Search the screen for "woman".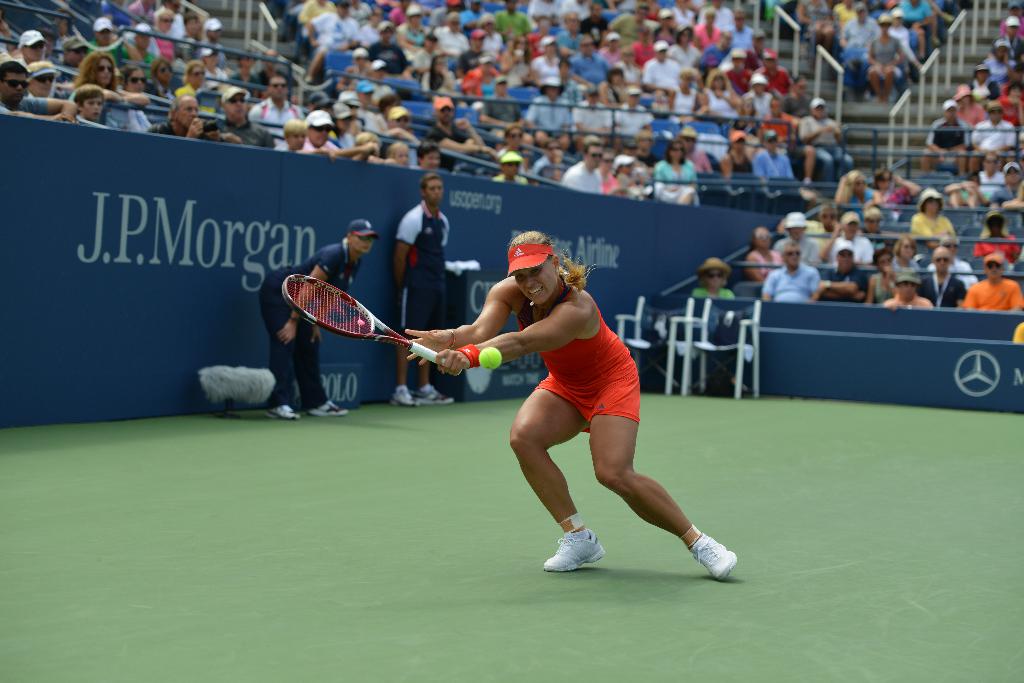
Found at box=[836, 166, 877, 226].
